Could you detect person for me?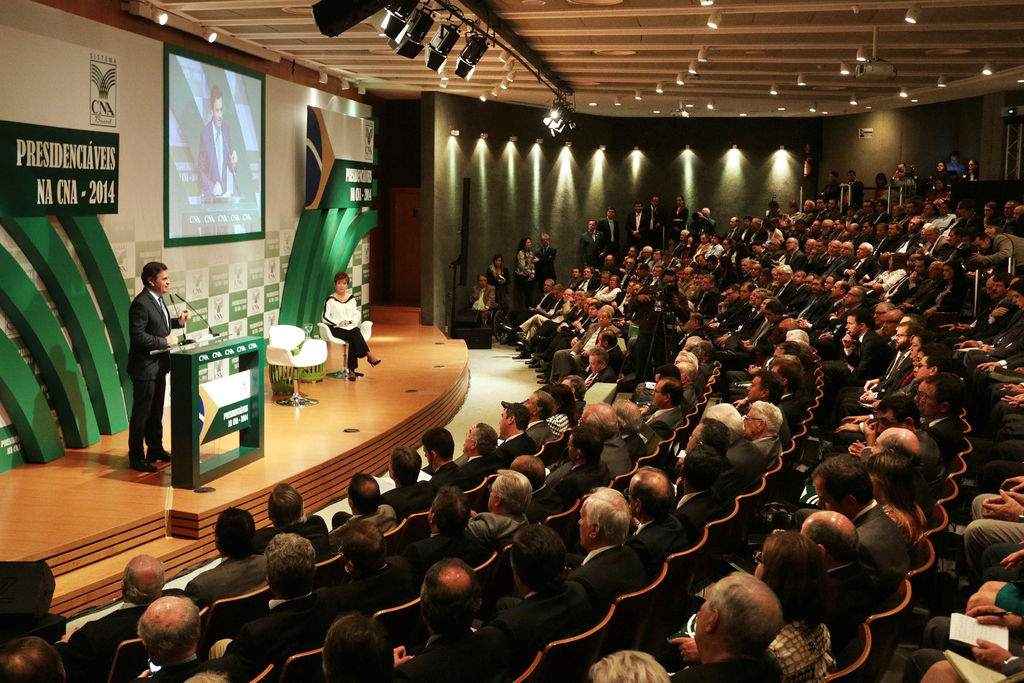
Detection result: region(324, 273, 380, 378).
